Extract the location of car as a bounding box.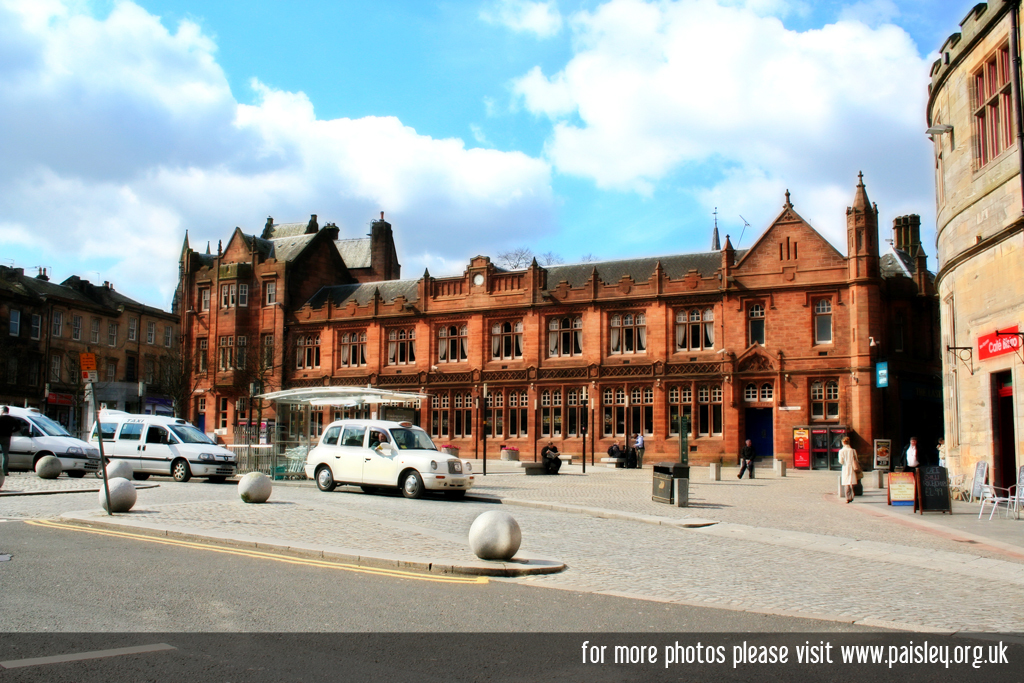
<region>286, 418, 476, 501</region>.
